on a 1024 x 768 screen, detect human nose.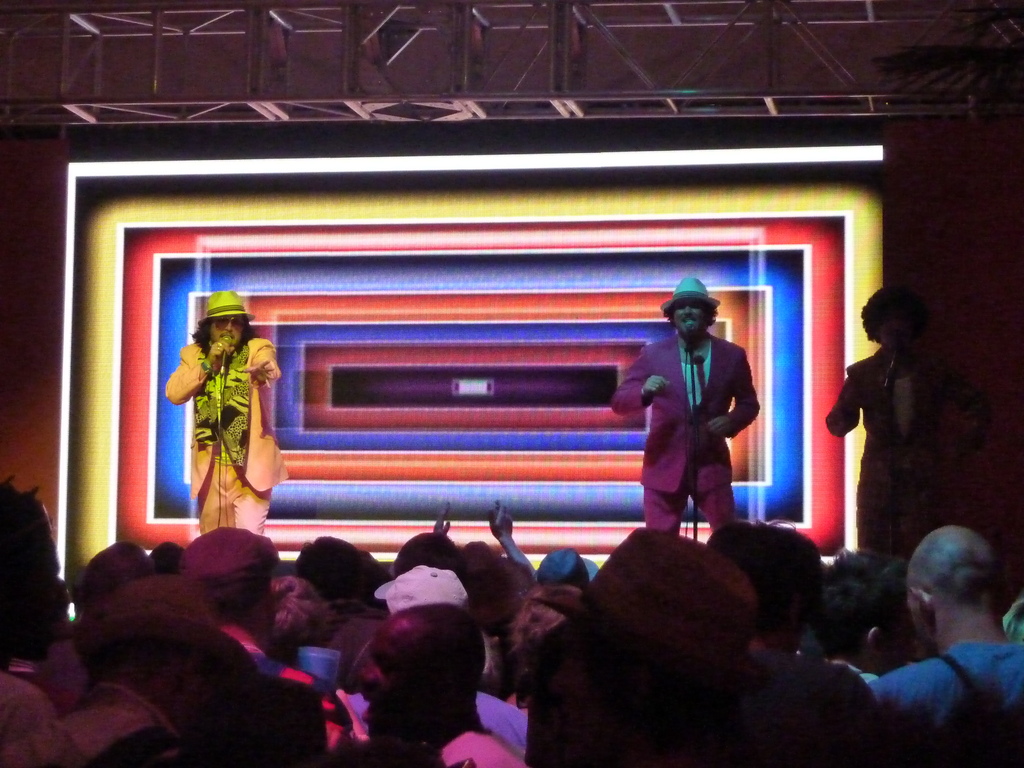
225, 320, 233, 331.
